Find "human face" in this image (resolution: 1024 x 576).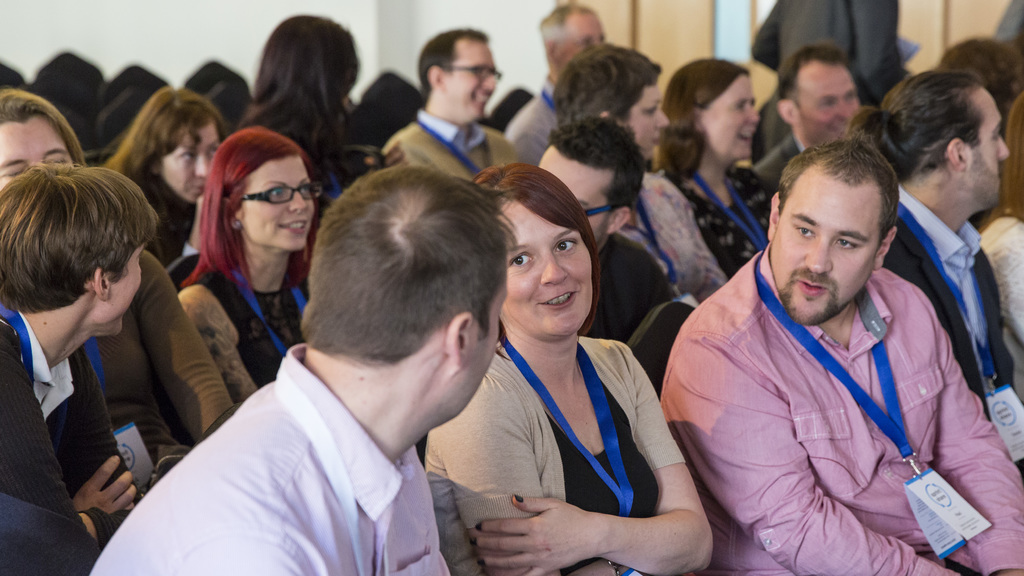
(961, 84, 1009, 207).
